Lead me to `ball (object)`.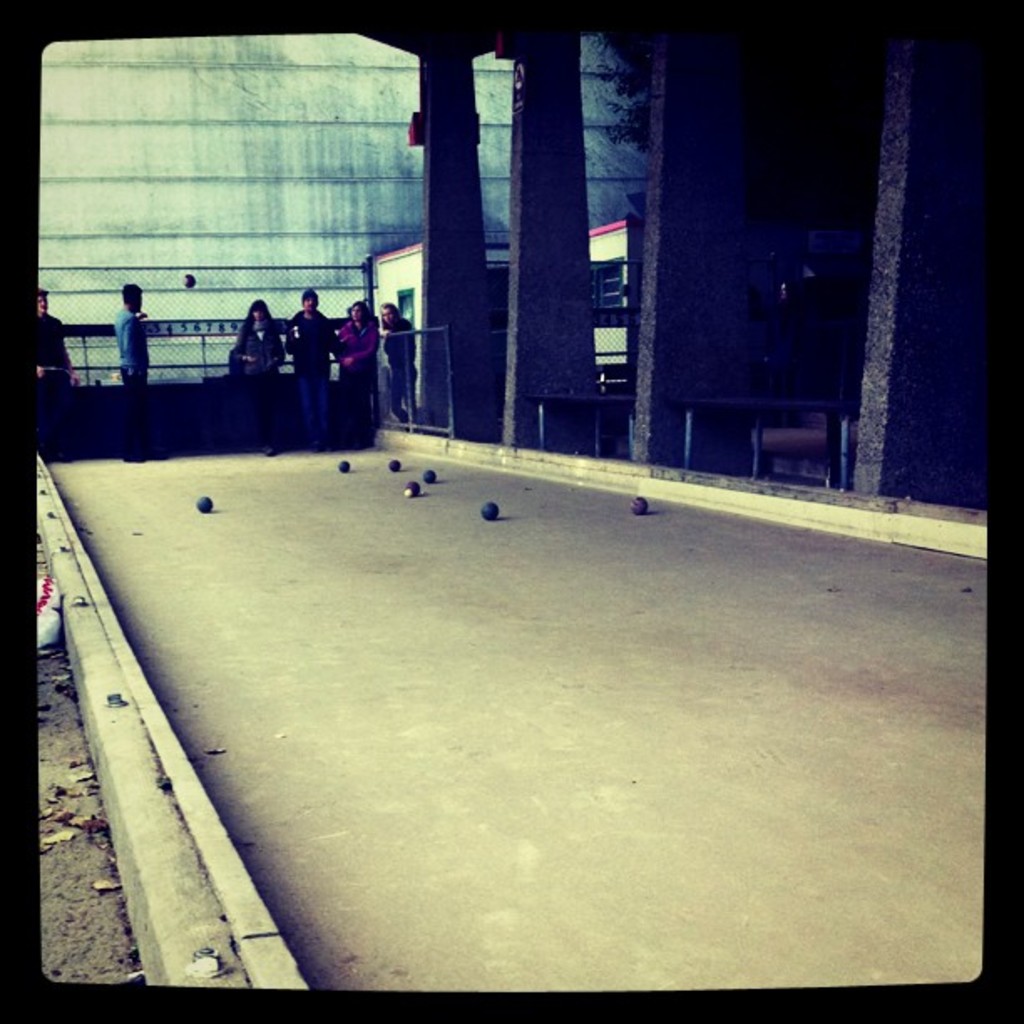
Lead to [left=385, top=457, right=403, bottom=474].
